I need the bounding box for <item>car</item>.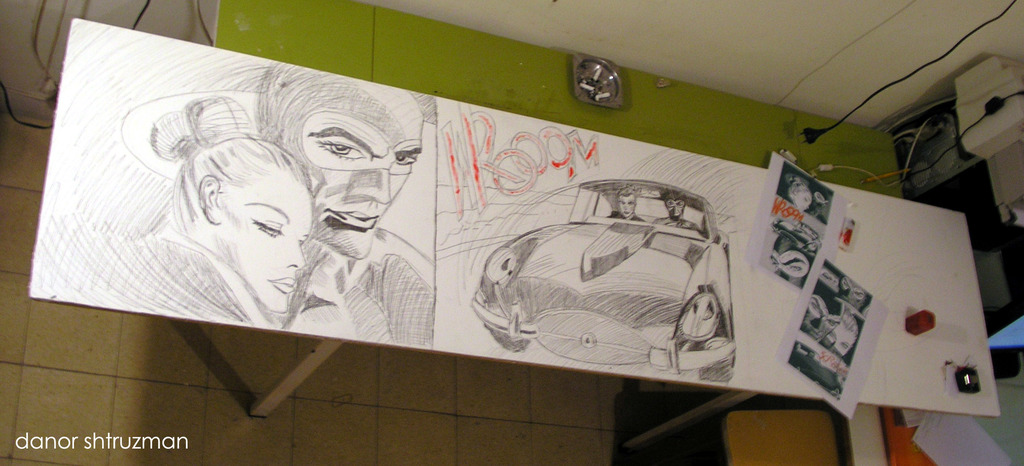
Here it is: {"x1": 468, "y1": 178, "x2": 739, "y2": 385}.
